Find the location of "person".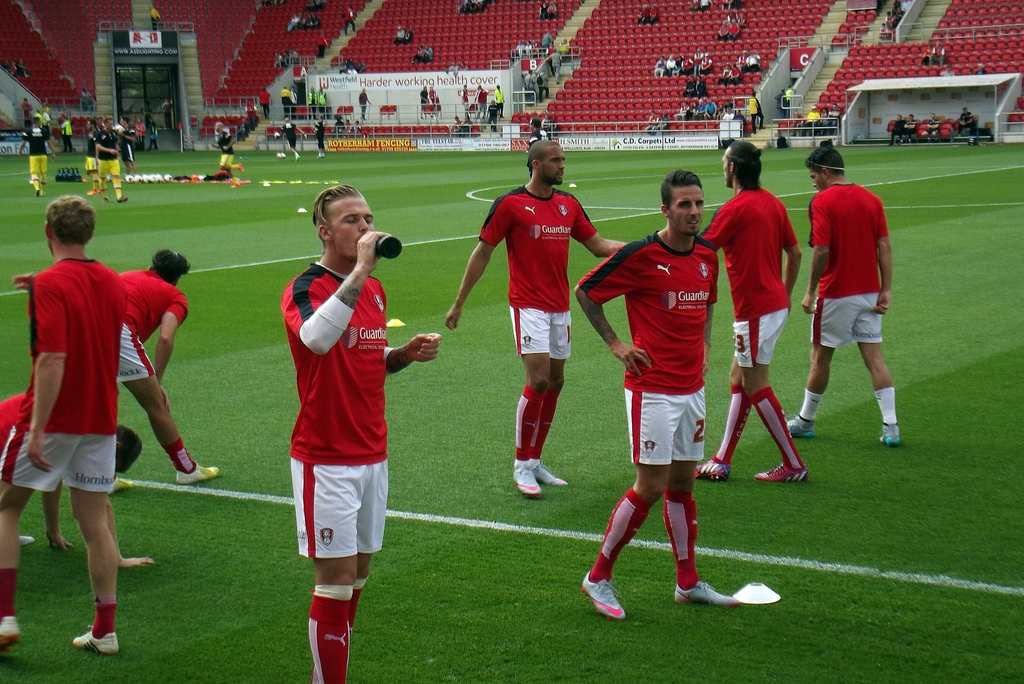
Location: pyautogui.locateOnScreen(458, 113, 474, 134).
